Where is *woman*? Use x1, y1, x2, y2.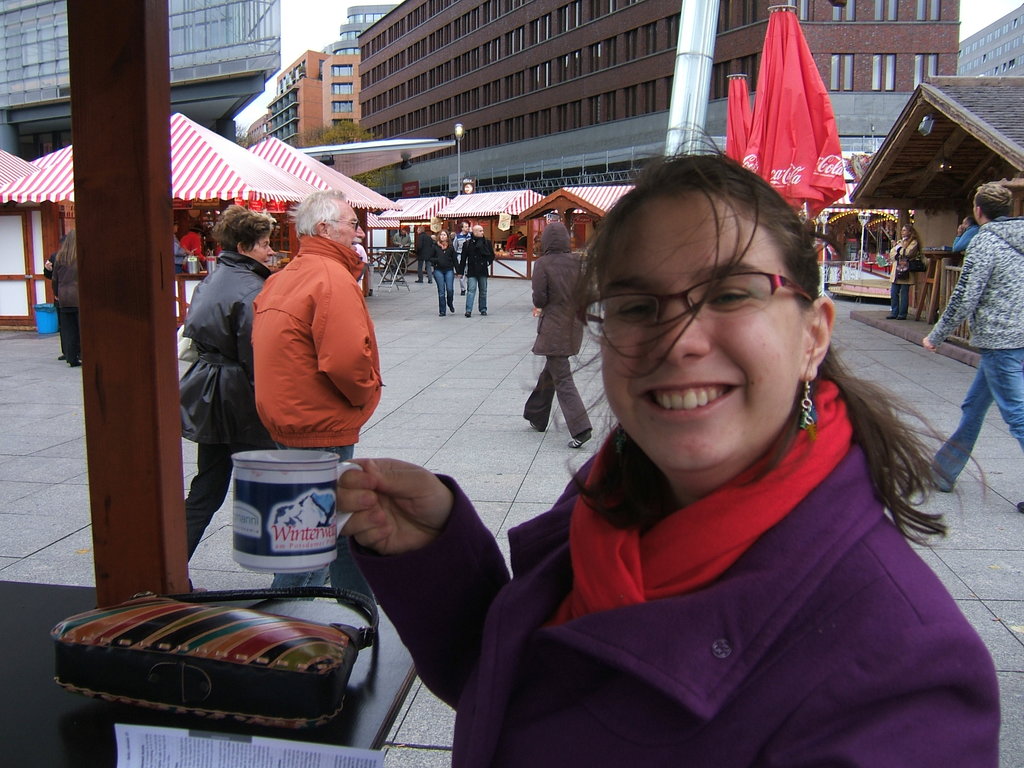
330, 127, 929, 767.
